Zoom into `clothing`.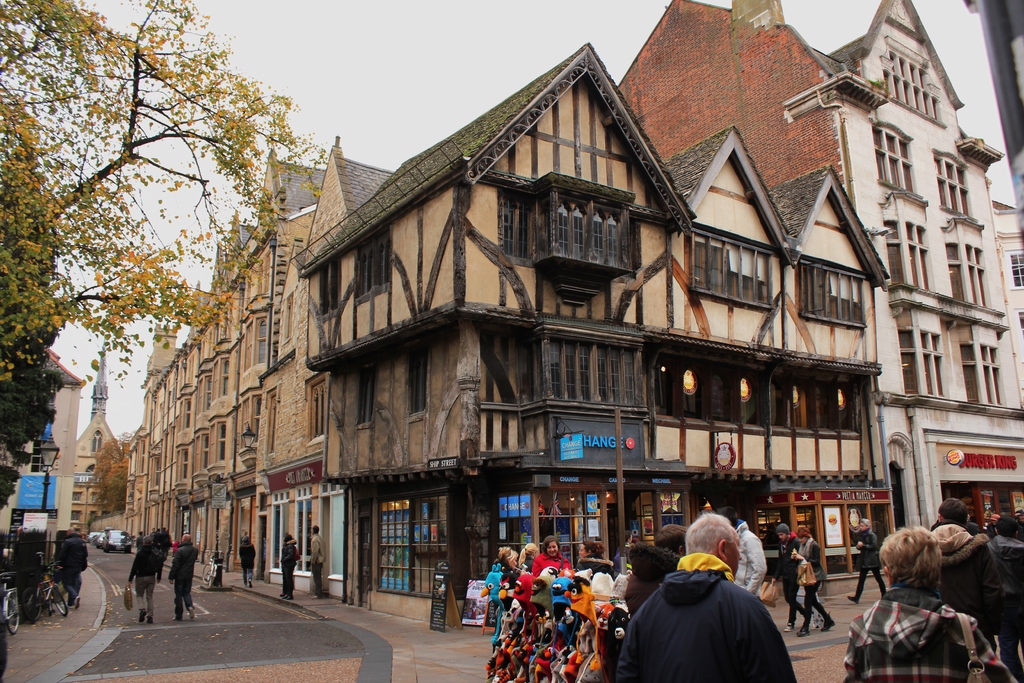
Zoom target: pyautogui.locateOnScreen(985, 525, 1023, 652).
